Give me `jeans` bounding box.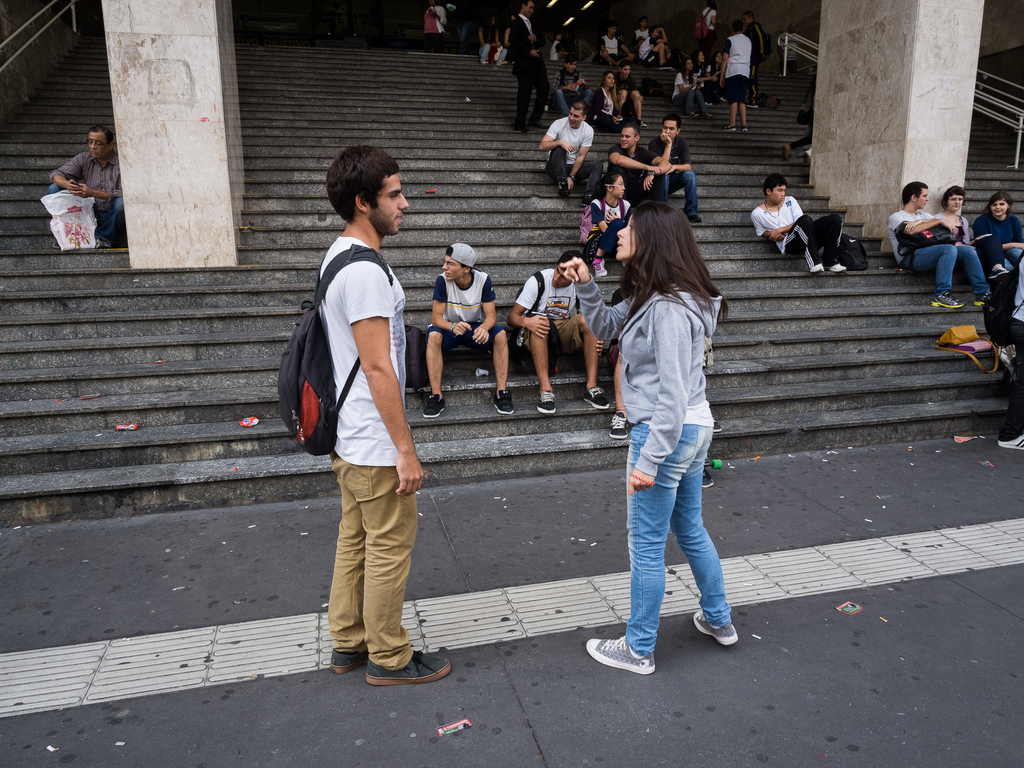
crop(907, 241, 982, 294).
